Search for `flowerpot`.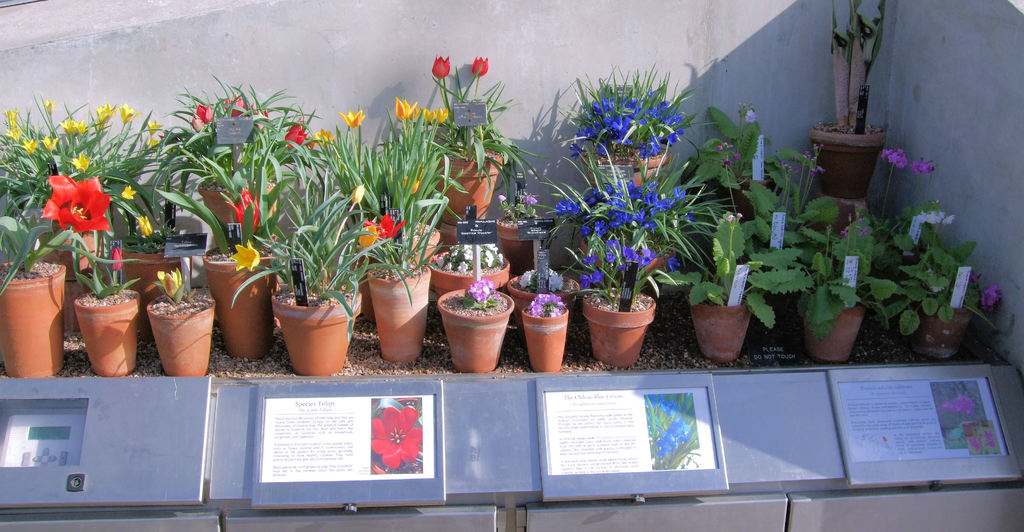
Found at <region>0, 260, 67, 380</region>.
